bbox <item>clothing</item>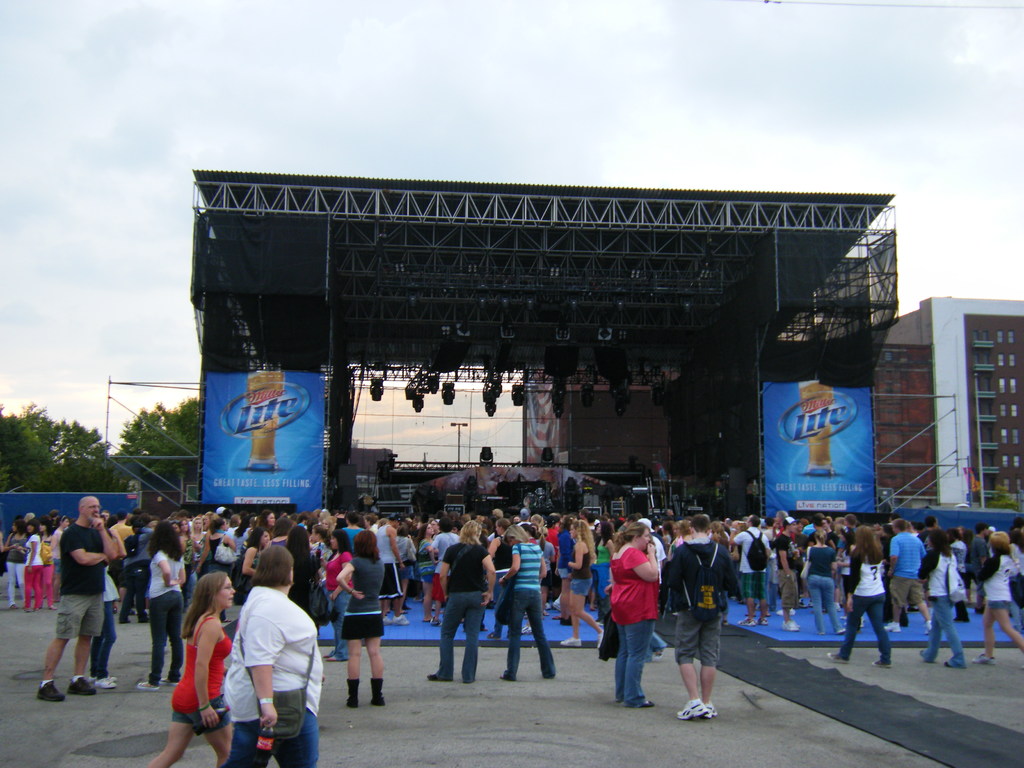
bbox=[507, 588, 557, 678]
